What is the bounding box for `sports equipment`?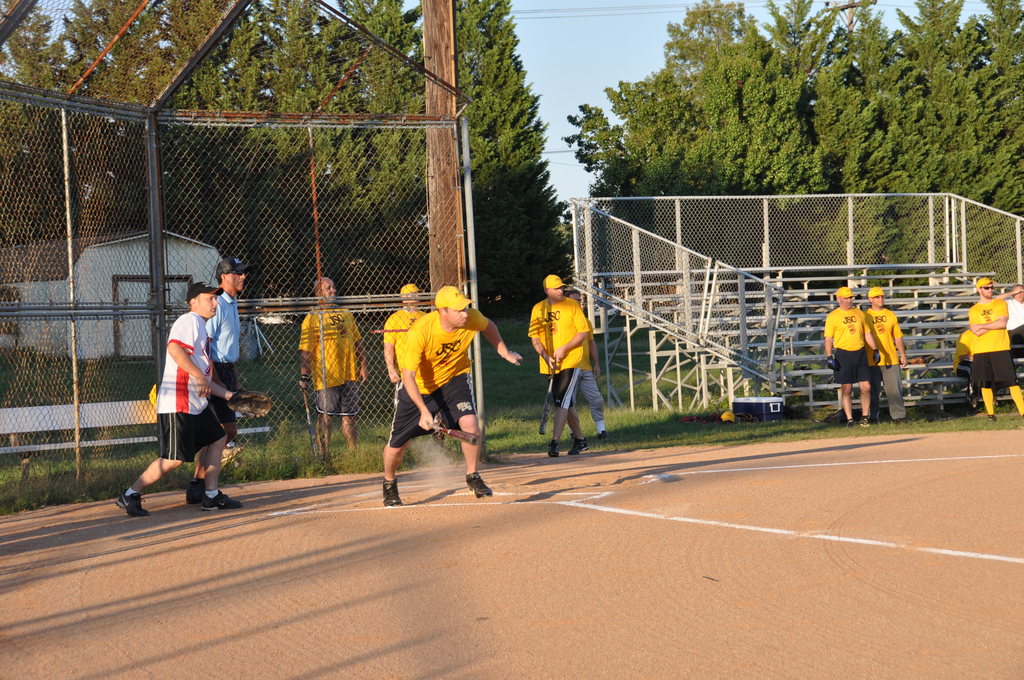
l=987, t=415, r=996, b=421.
